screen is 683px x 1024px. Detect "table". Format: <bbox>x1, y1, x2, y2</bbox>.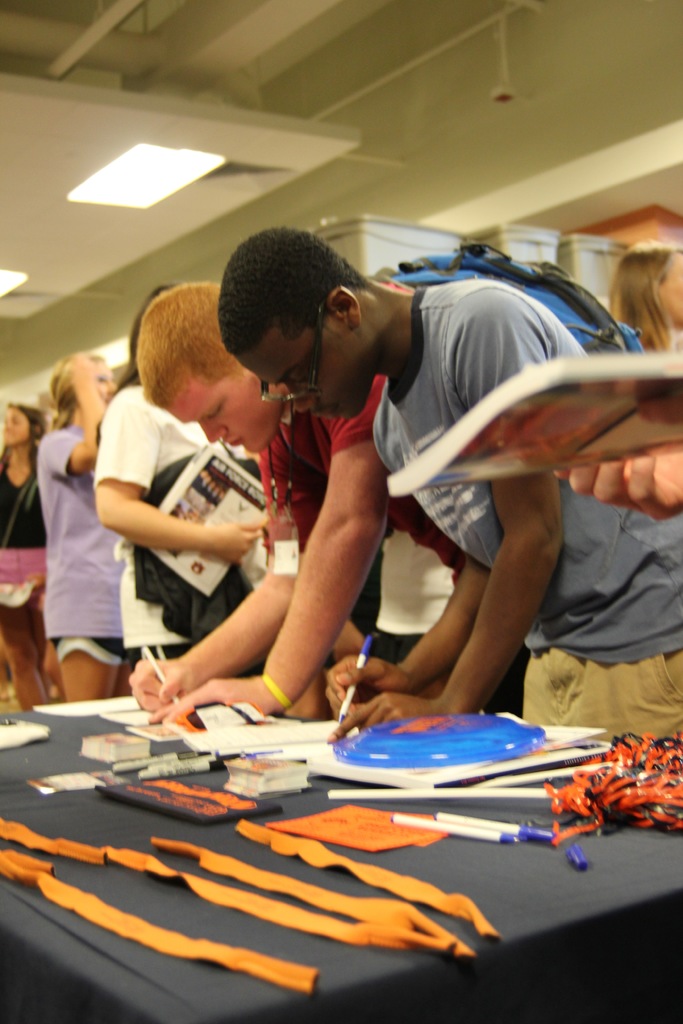
<bbox>0, 620, 636, 993</bbox>.
